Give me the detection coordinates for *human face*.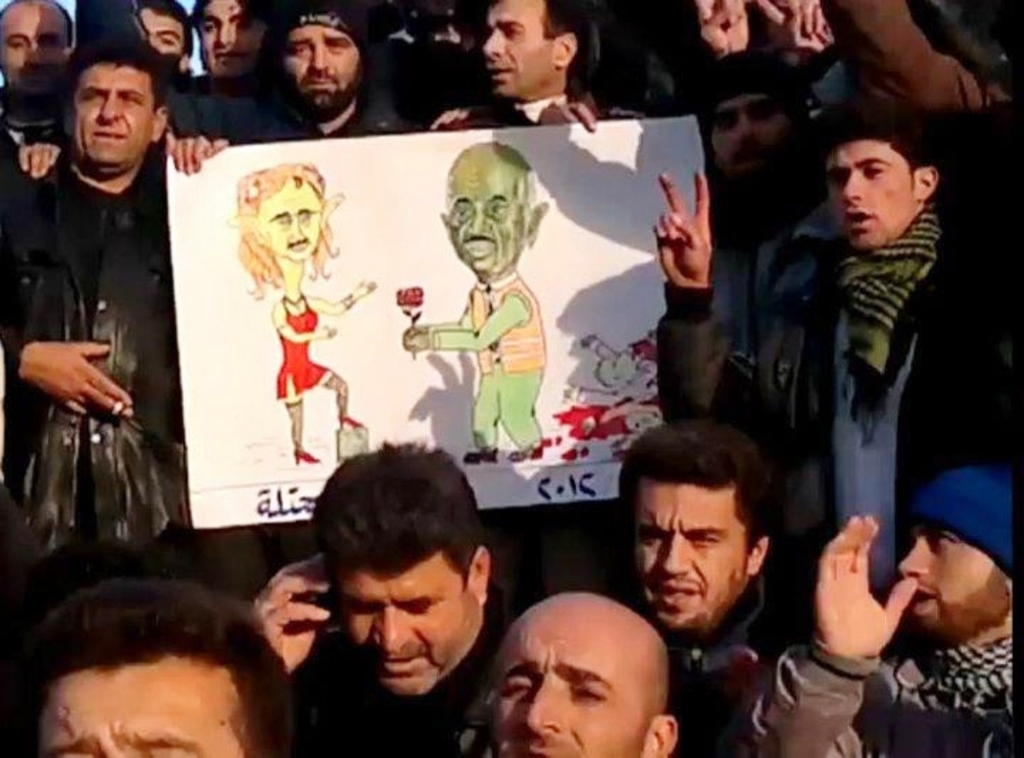
(x1=633, y1=481, x2=755, y2=634).
